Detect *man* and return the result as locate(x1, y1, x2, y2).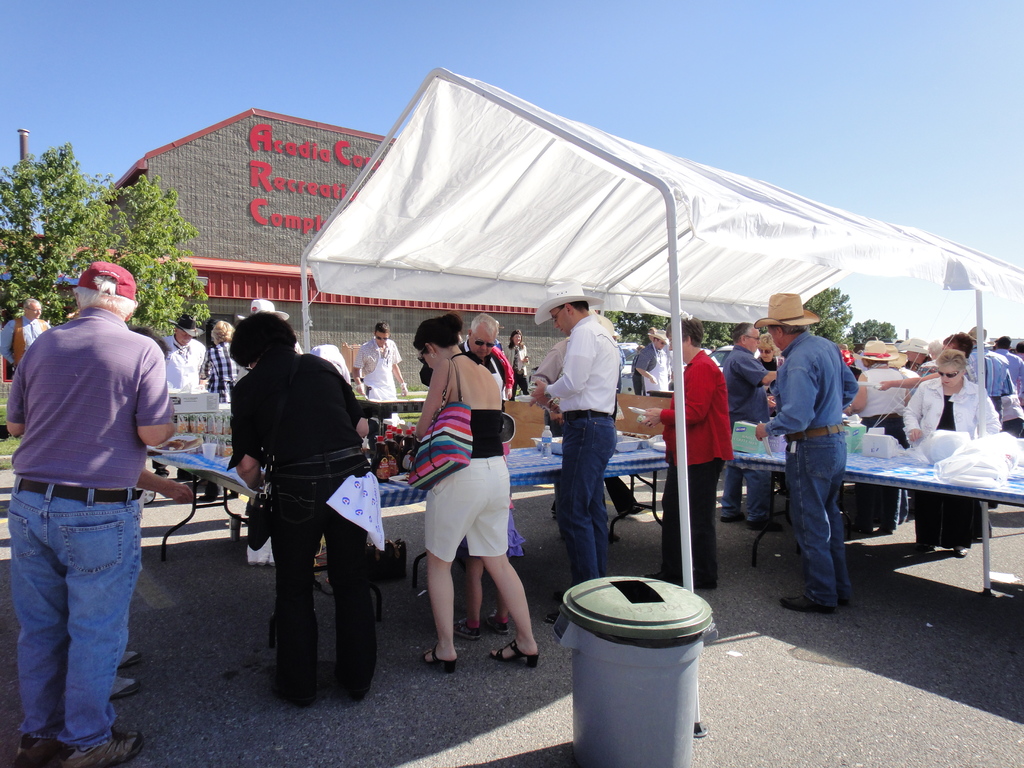
locate(721, 323, 782, 531).
